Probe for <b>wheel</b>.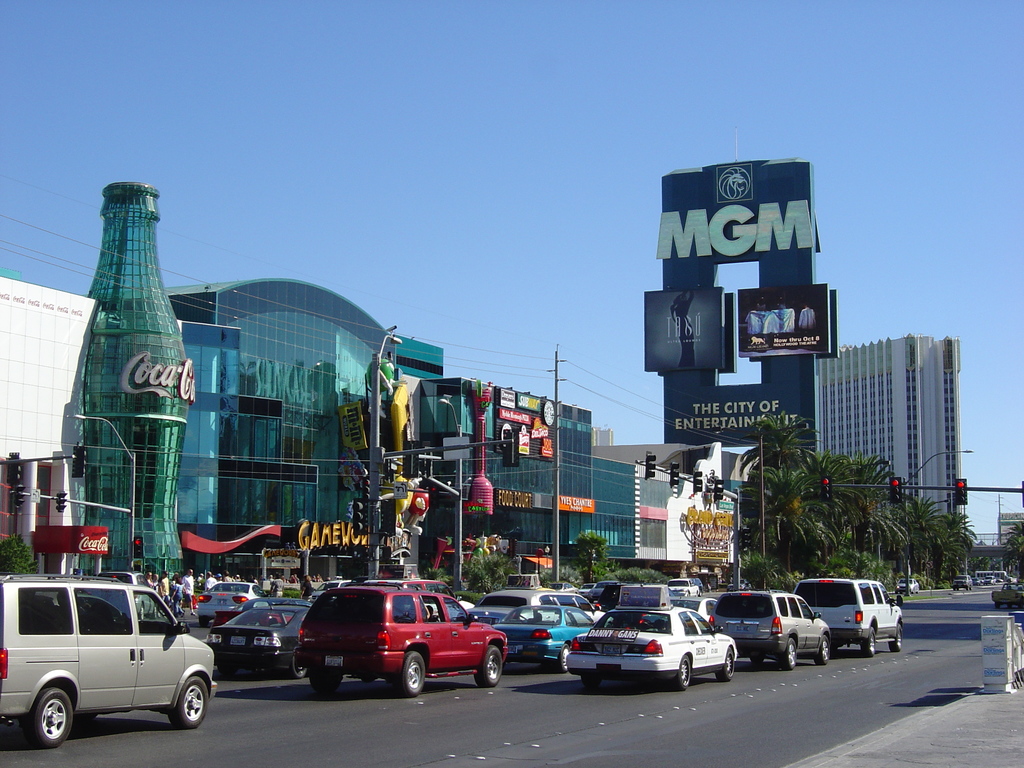
Probe result: 397,648,426,700.
